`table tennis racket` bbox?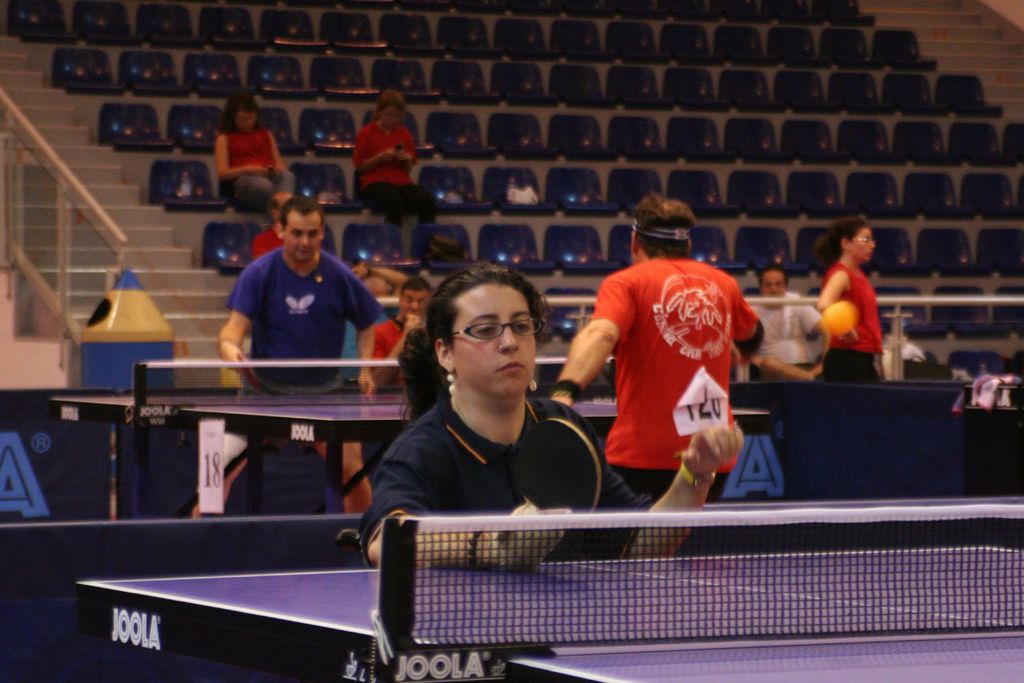
235/354/257/393
